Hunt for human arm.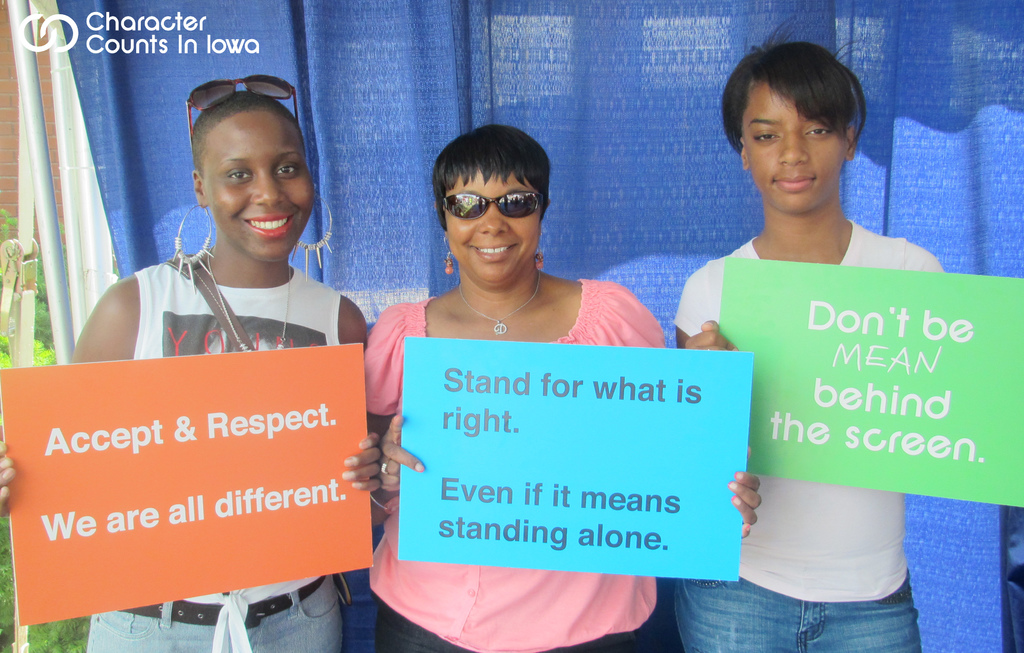
Hunted down at bbox=(337, 296, 385, 494).
